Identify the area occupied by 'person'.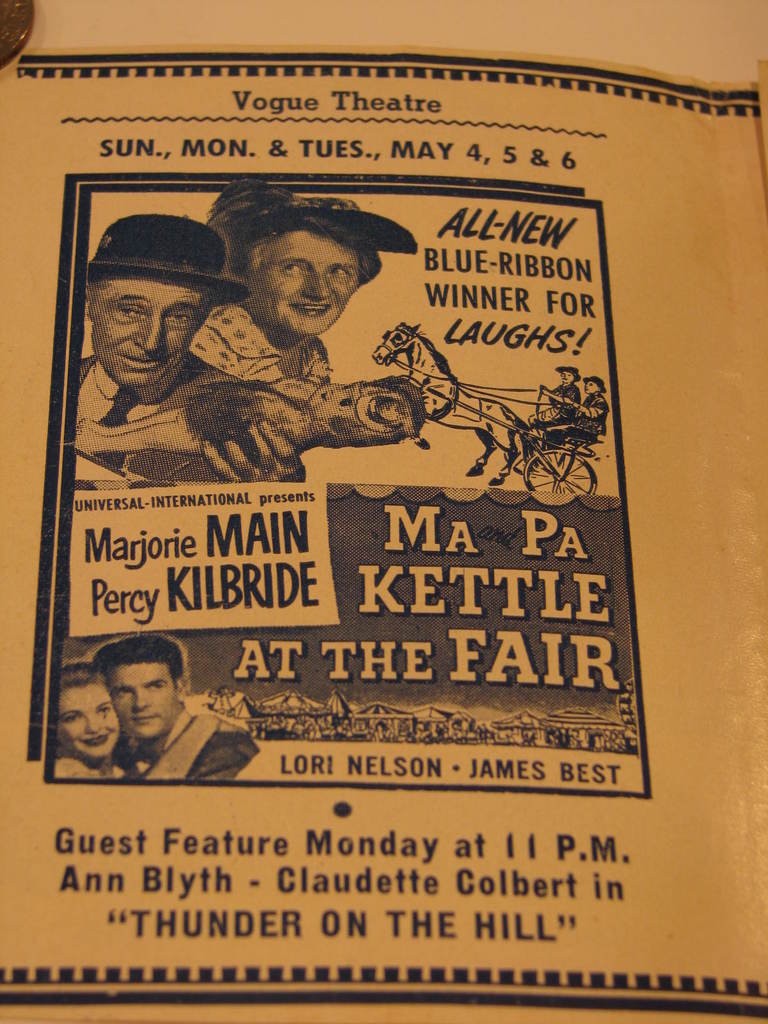
Area: [x1=549, y1=372, x2=611, y2=440].
